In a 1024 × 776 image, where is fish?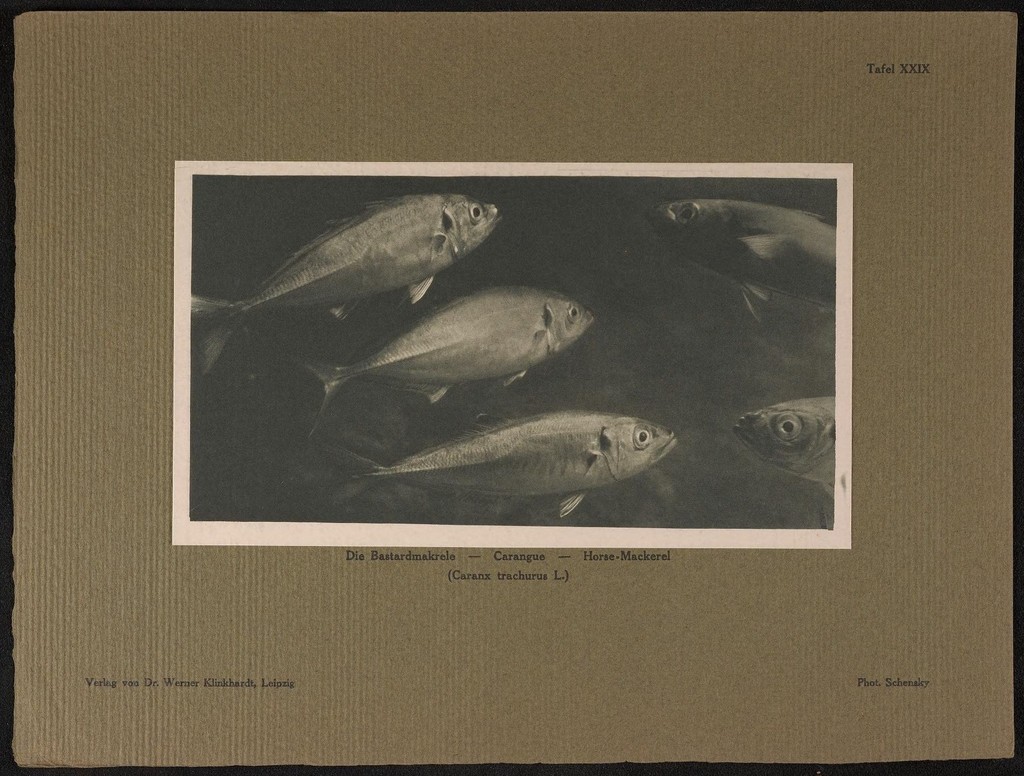
{"x1": 184, "y1": 184, "x2": 508, "y2": 381}.
